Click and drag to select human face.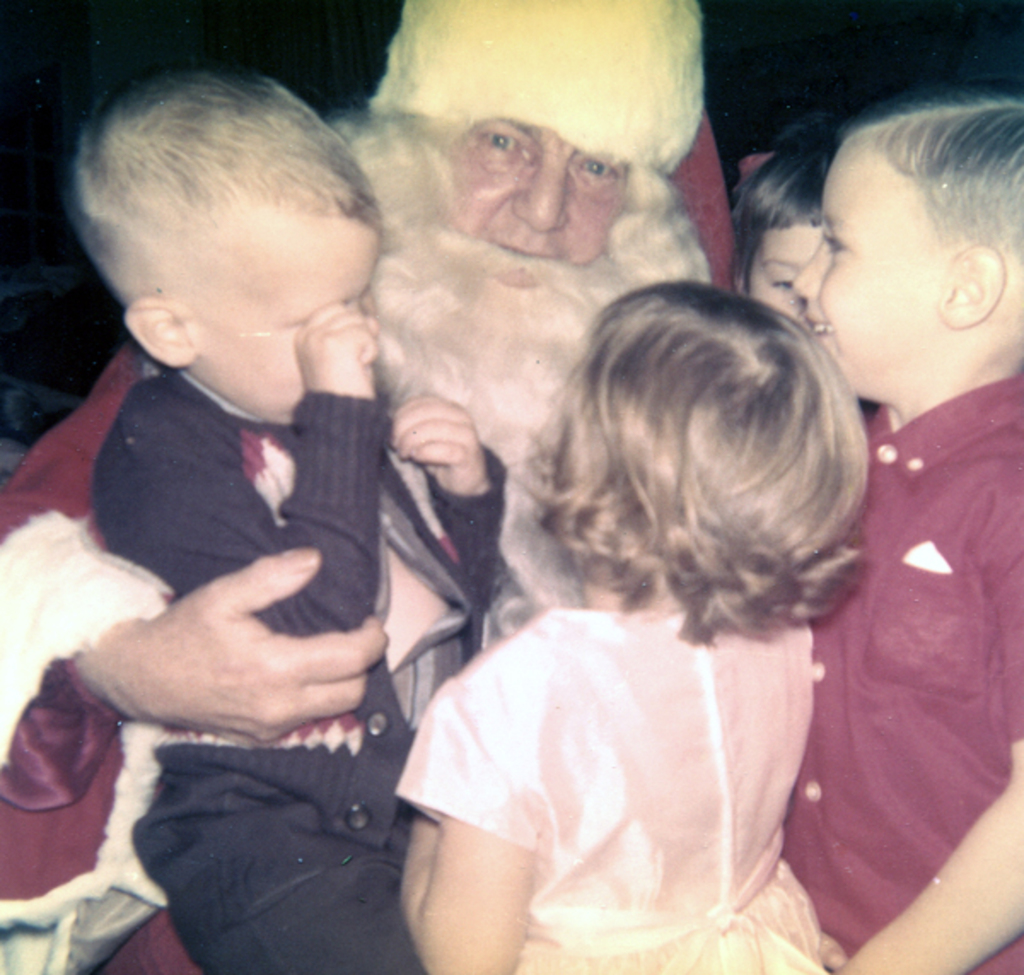
Selection: box(449, 118, 625, 265).
